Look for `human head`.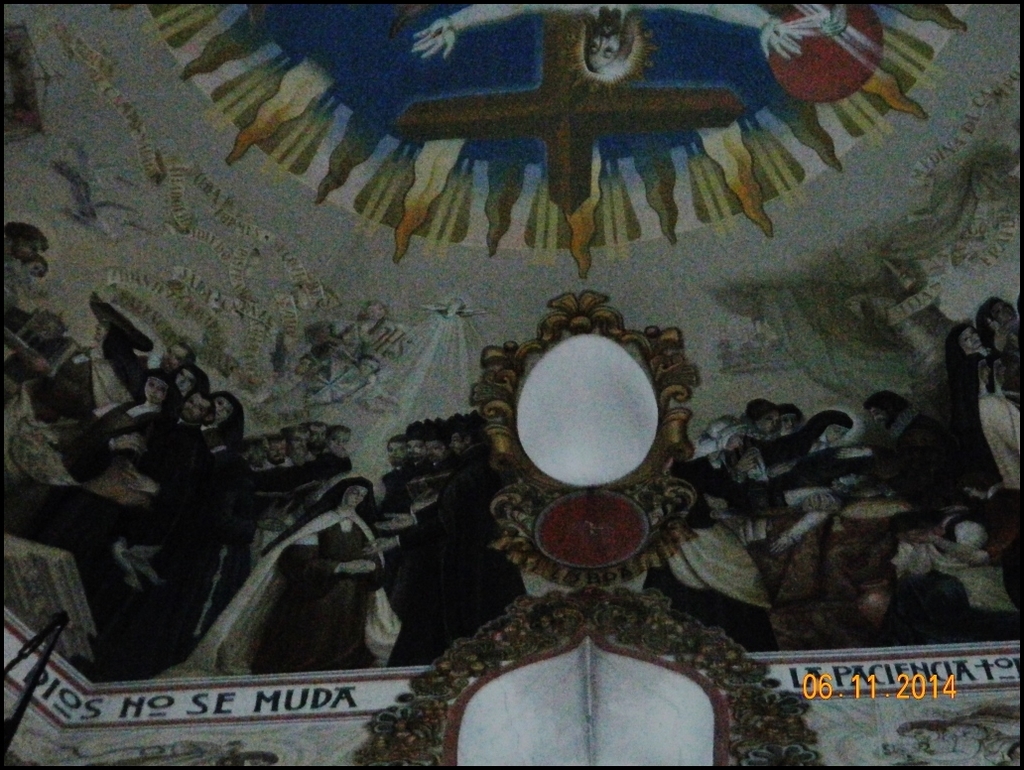
Found: BBox(266, 434, 288, 468).
